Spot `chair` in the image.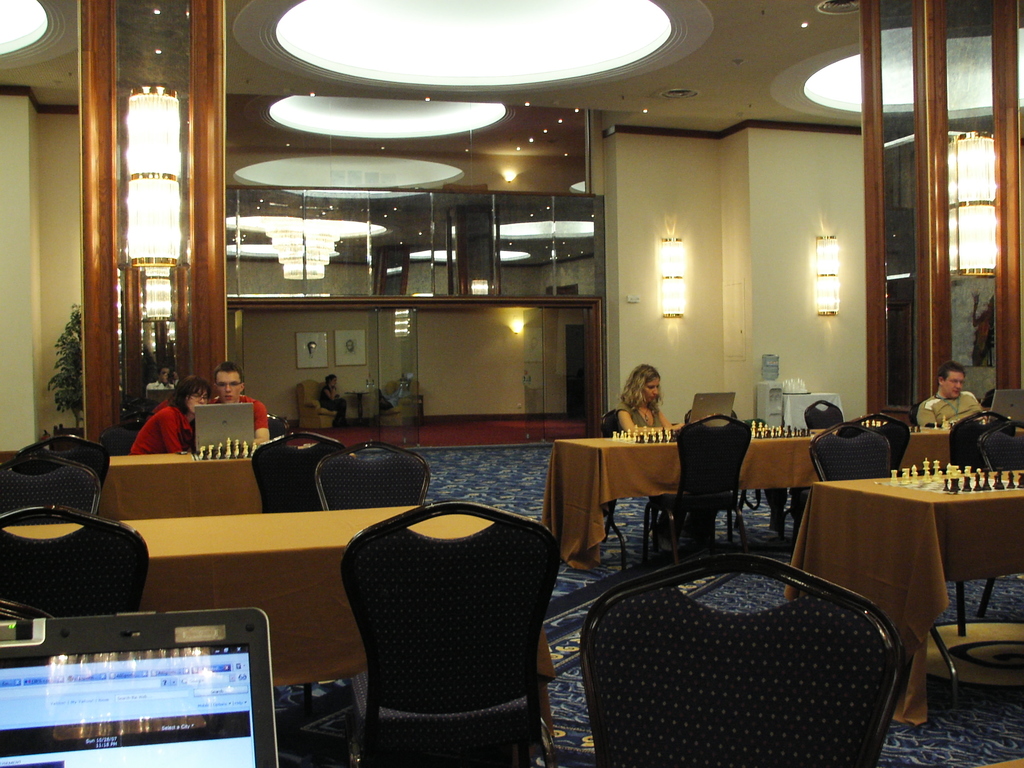
`chair` found at (645, 410, 753, 559).
